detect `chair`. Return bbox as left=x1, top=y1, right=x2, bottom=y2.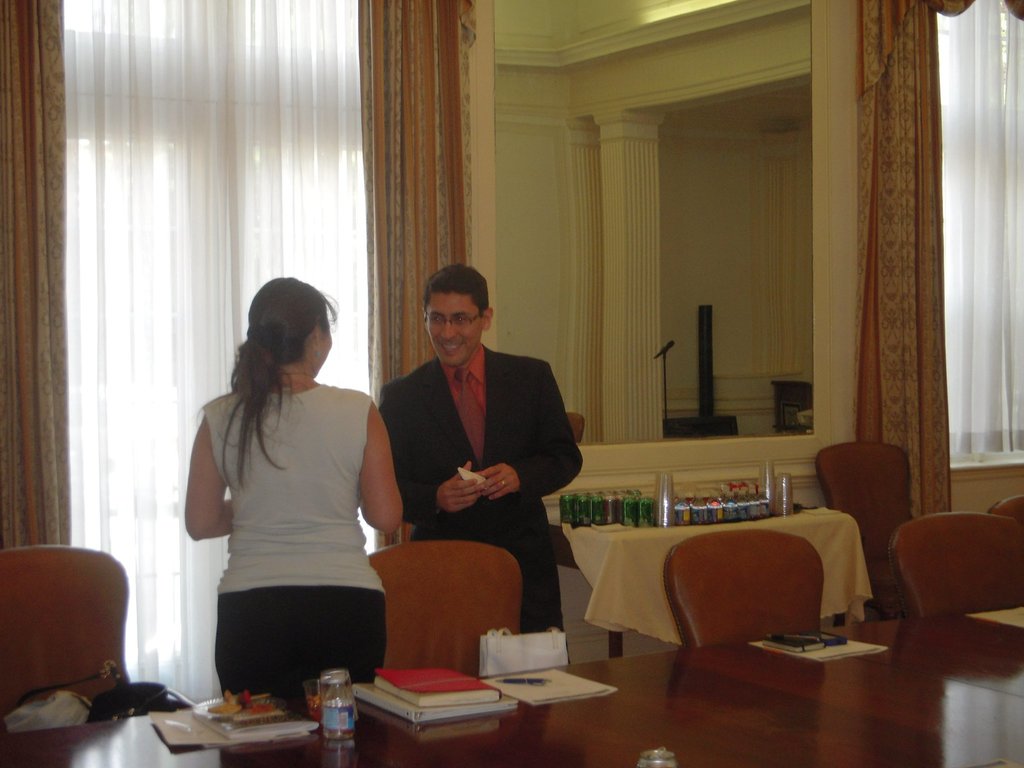
left=0, top=543, right=133, bottom=712.
